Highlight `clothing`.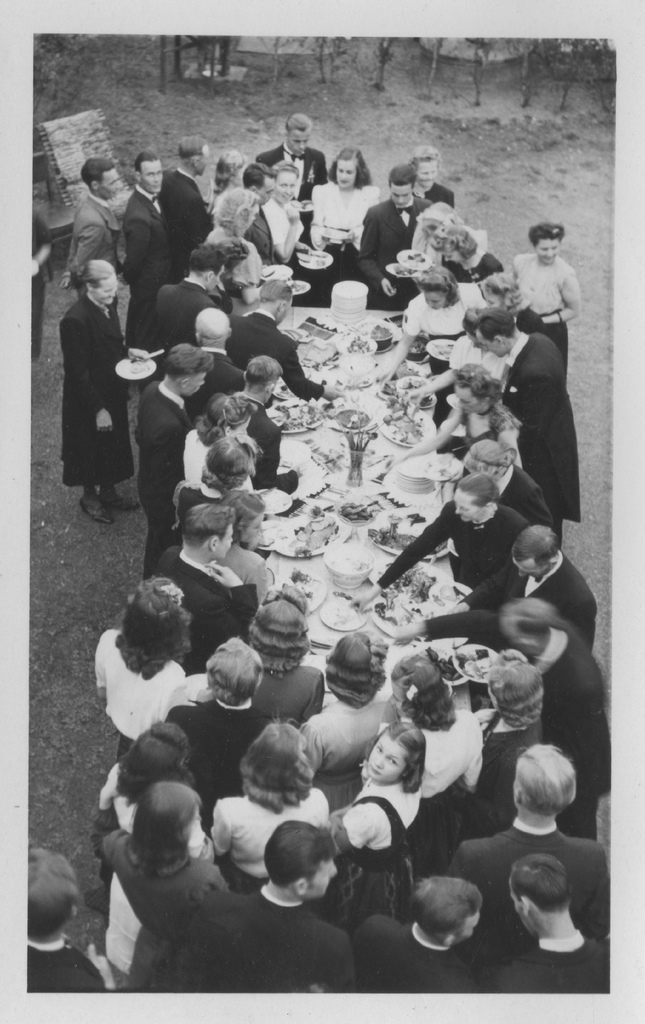
Highlighted region: {"left": 204, "top": 888, "right": 355, "bottom": 993}.
